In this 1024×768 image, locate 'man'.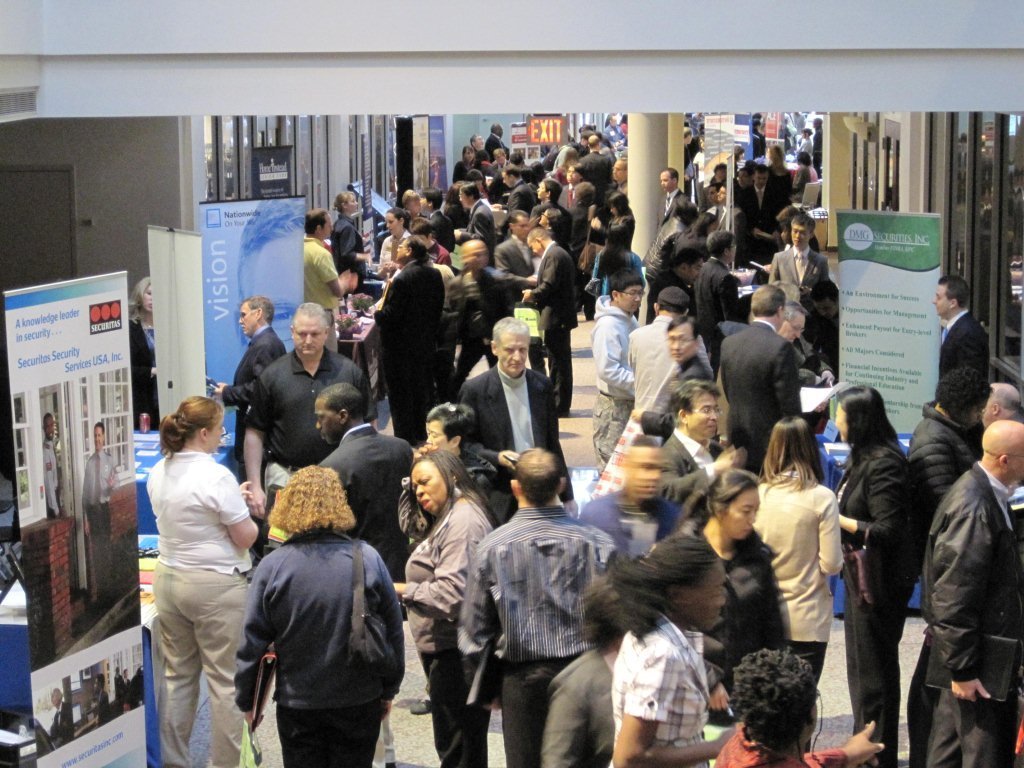
Bounding box: Rect(653, 253, 701, 309).
